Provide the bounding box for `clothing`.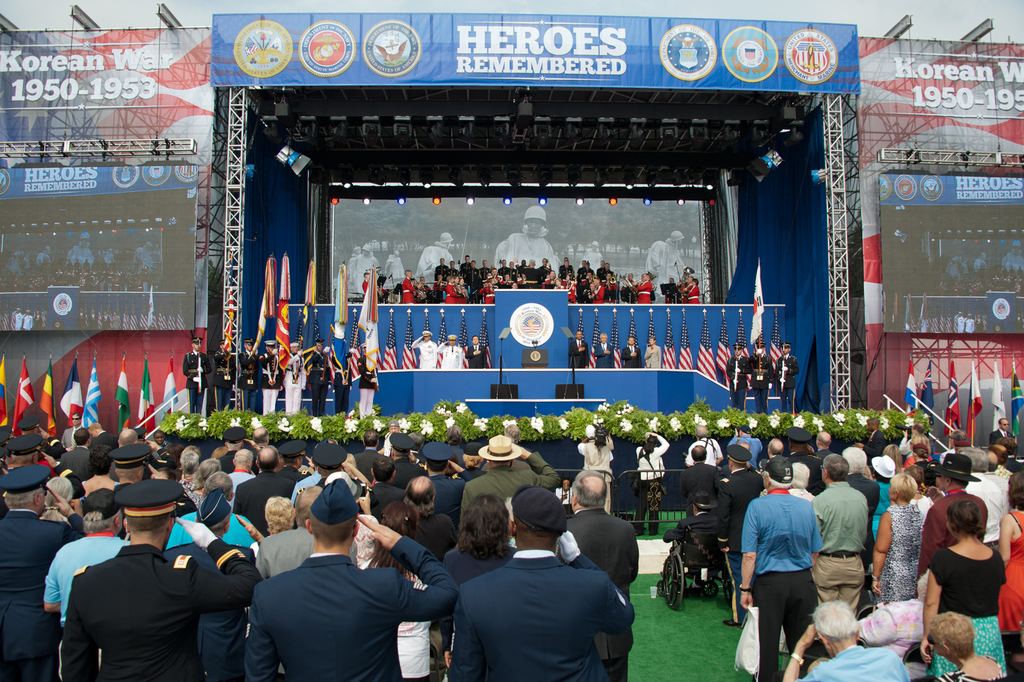
436,264,445,276.
